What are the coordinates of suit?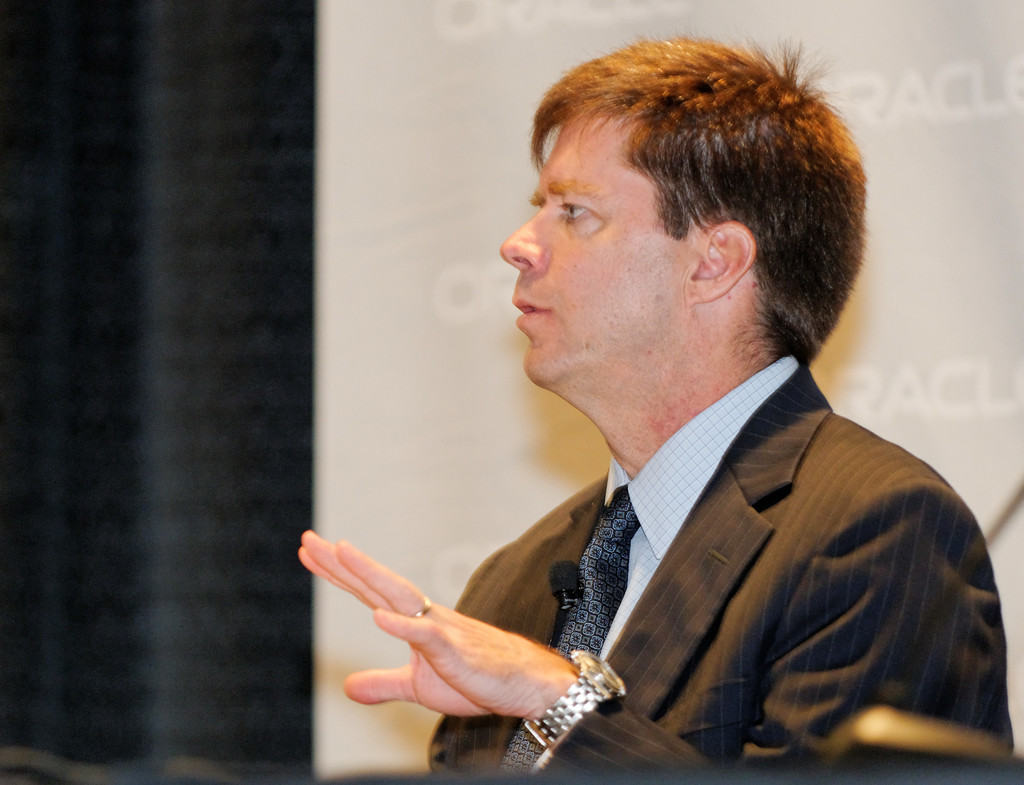
locate(360, 259, 1019, 768).
